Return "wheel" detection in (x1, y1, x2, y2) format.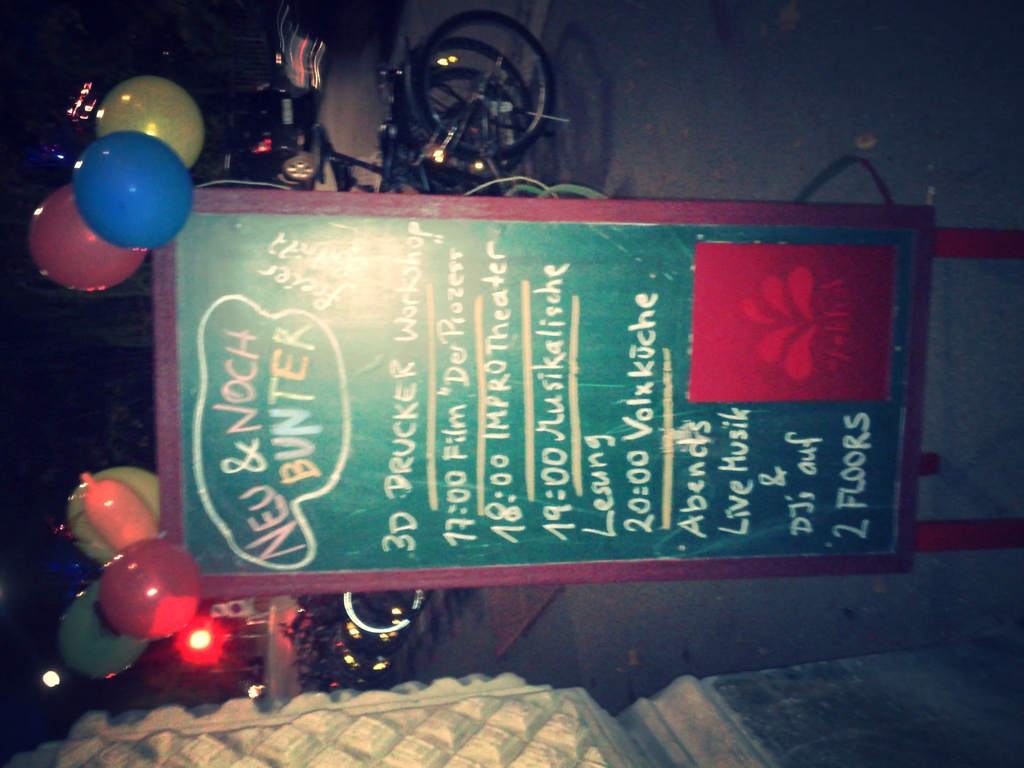
(346, 588, 419, 631).
